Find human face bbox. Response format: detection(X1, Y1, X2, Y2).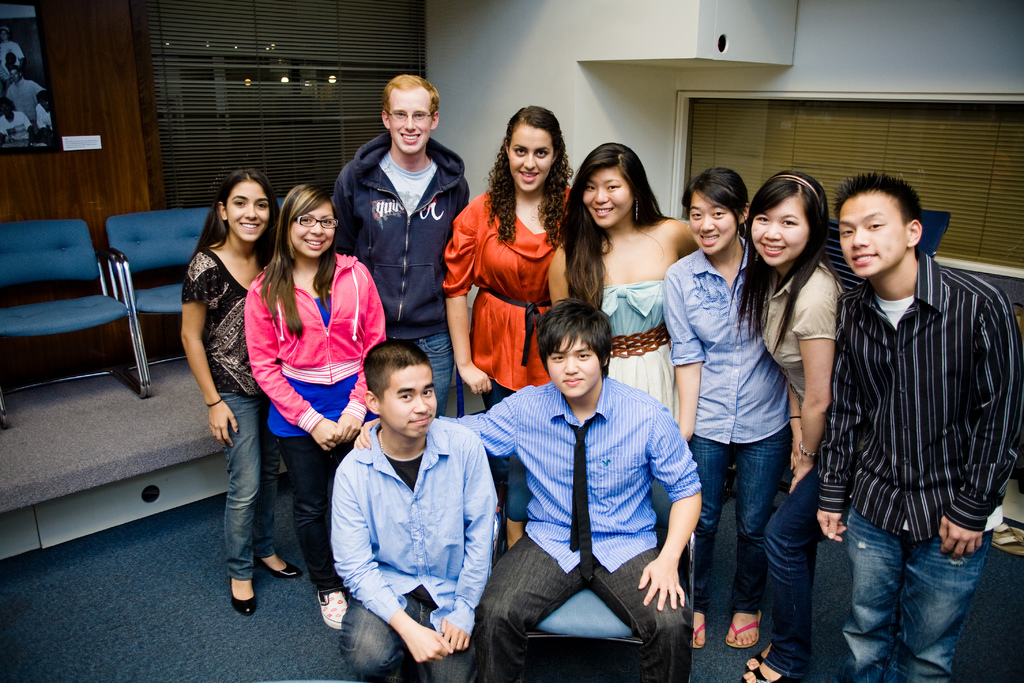
detection(390, 92, 433, 155).
